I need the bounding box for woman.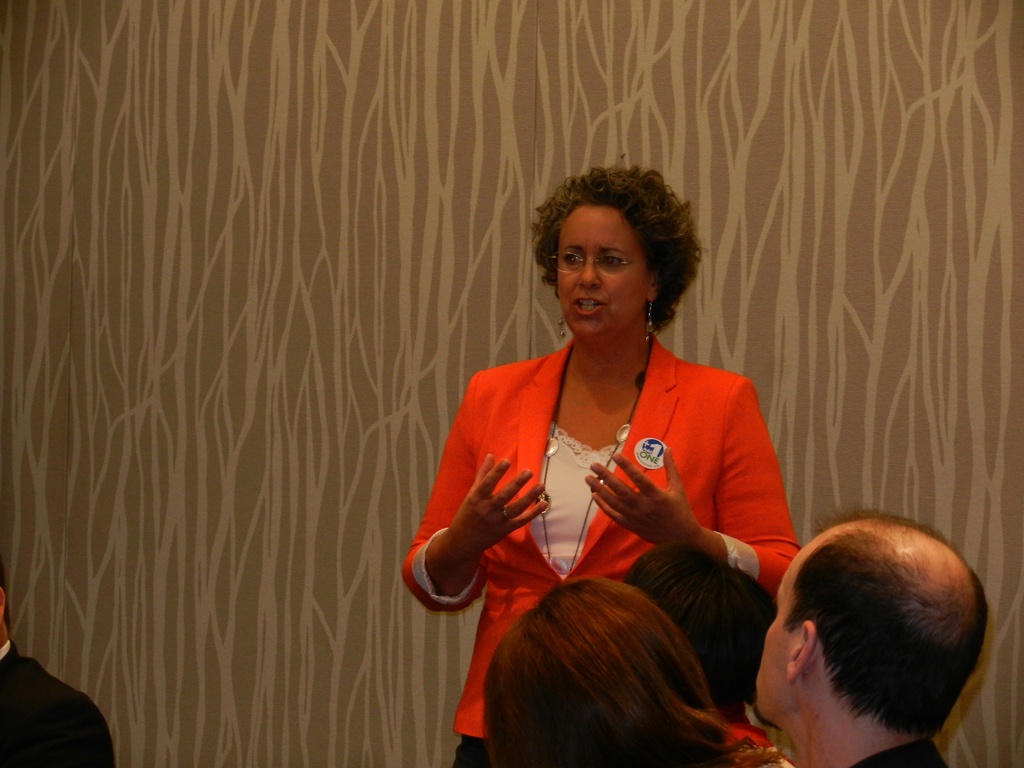
Here it is: left=479, top=580, right=785, bottom=767.
